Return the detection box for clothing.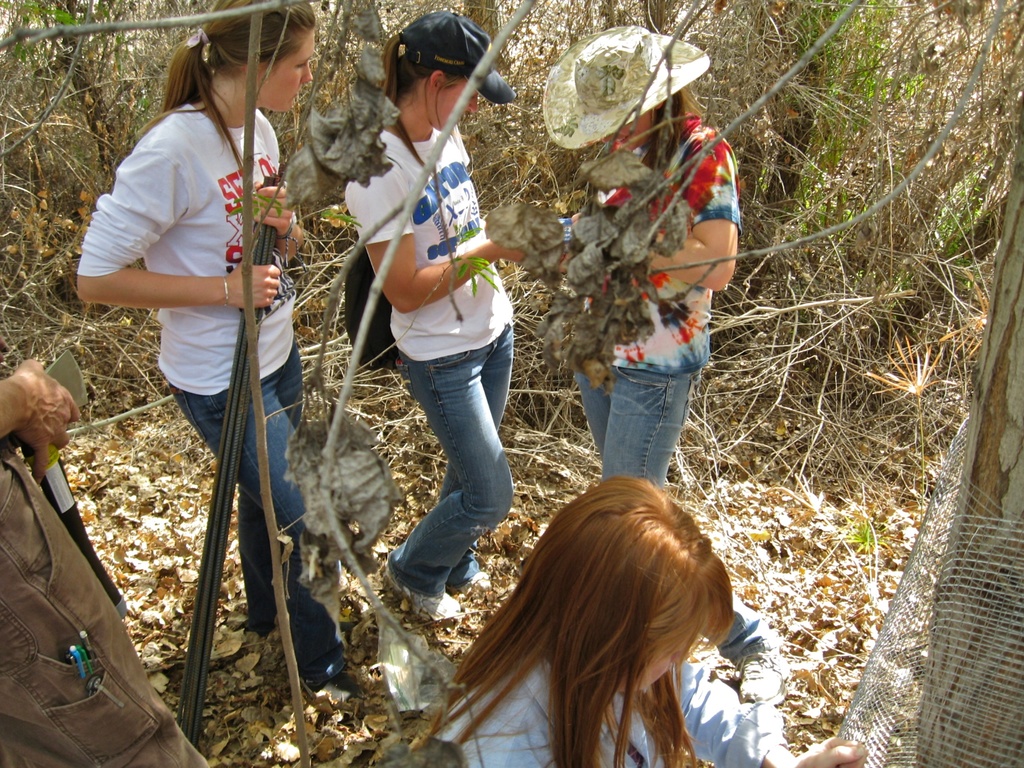
bbox(438, 598, 785, 767).
